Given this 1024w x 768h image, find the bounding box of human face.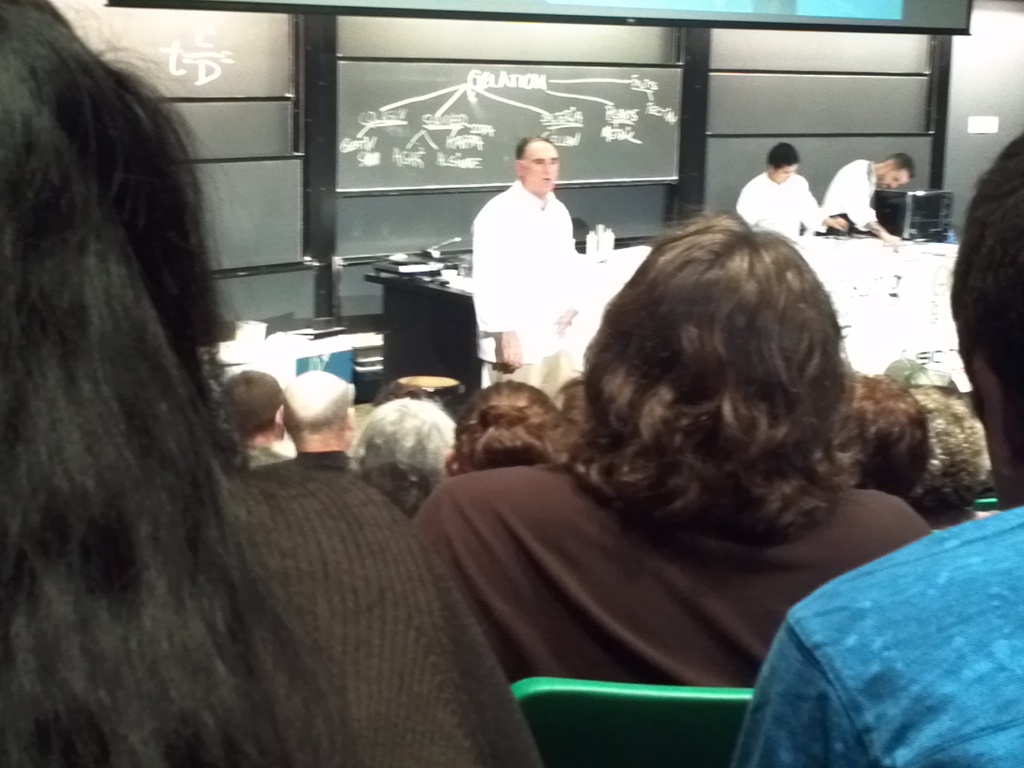
[x1=881, y1=171, x2=910, y2=191].
